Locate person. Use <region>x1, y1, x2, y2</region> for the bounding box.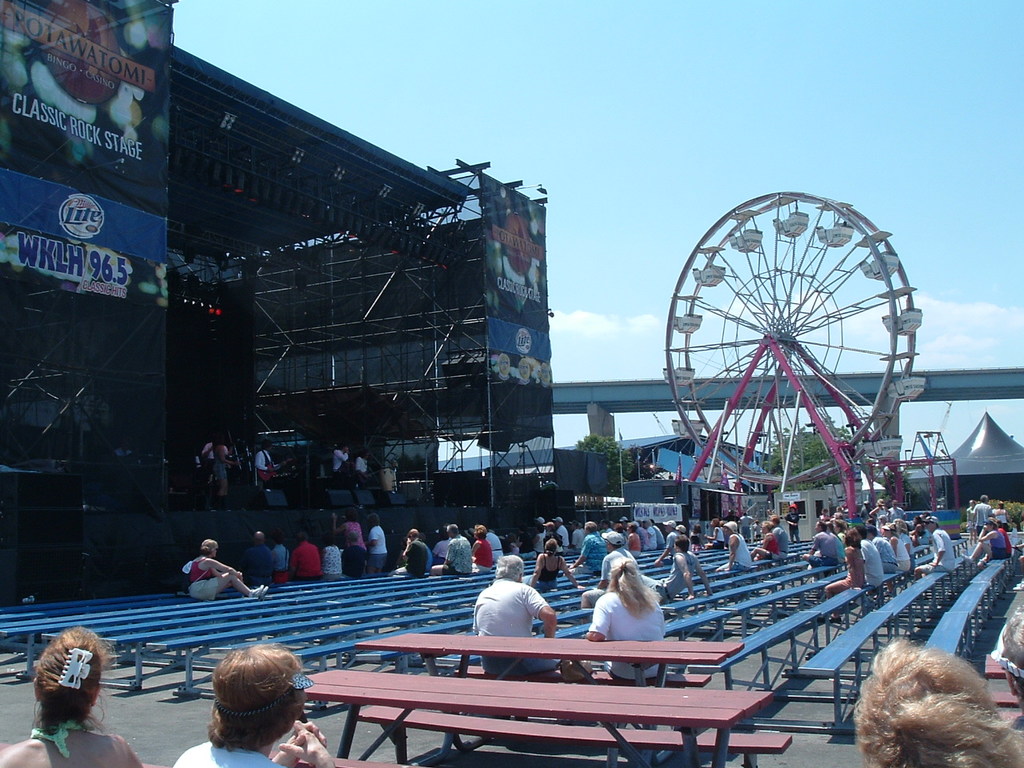
<region>981, 494, 993, 526</region>.
